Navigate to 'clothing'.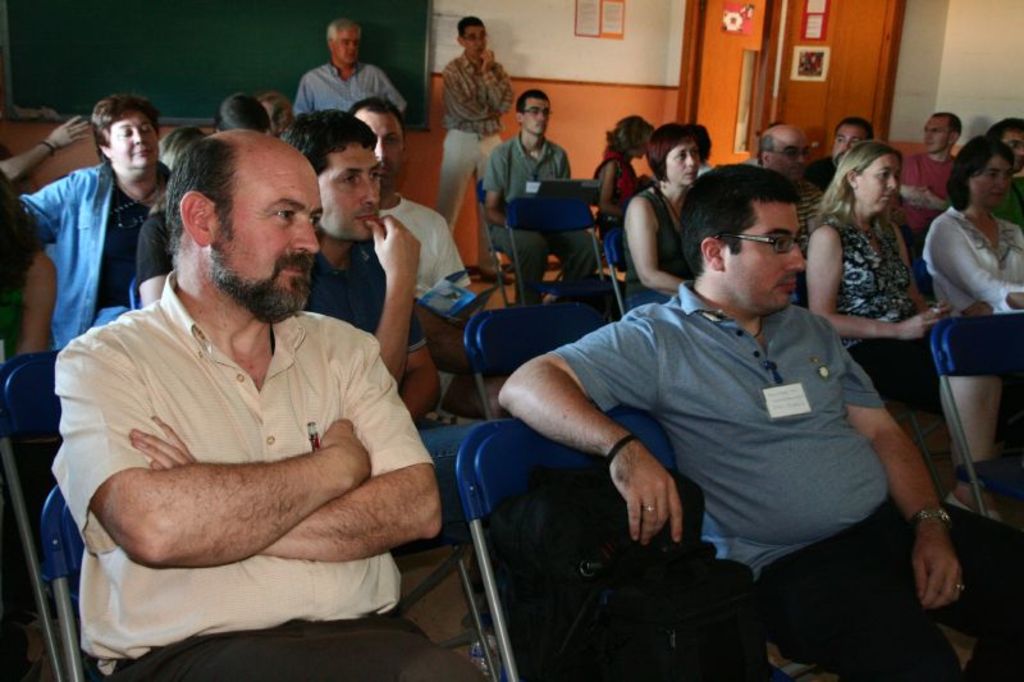
Navigation target: {"left": 805, "top": 214, "right": 950, "bottom": 420}.
